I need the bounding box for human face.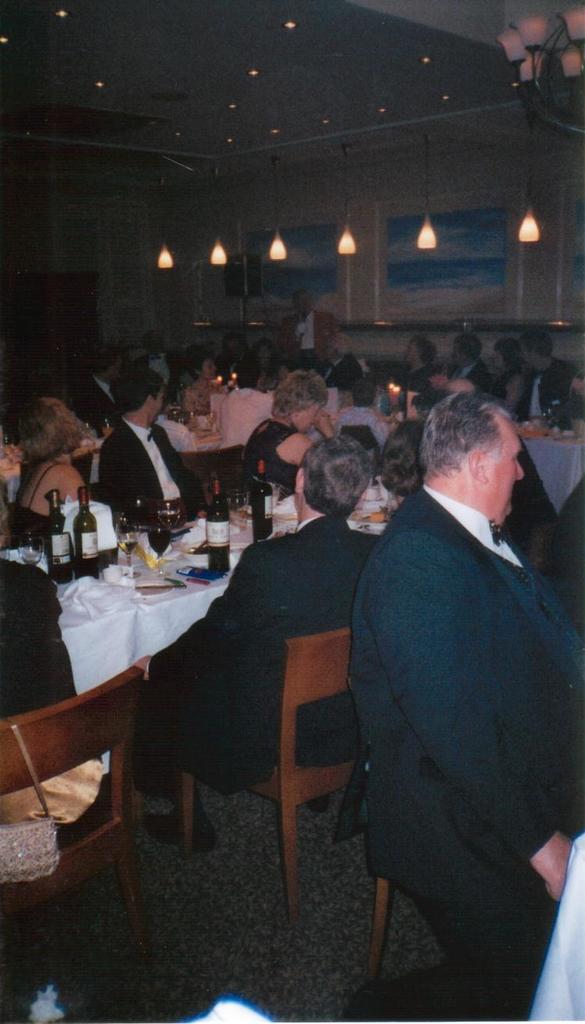
Here it is: Rect(201, 355, 223, 385).
